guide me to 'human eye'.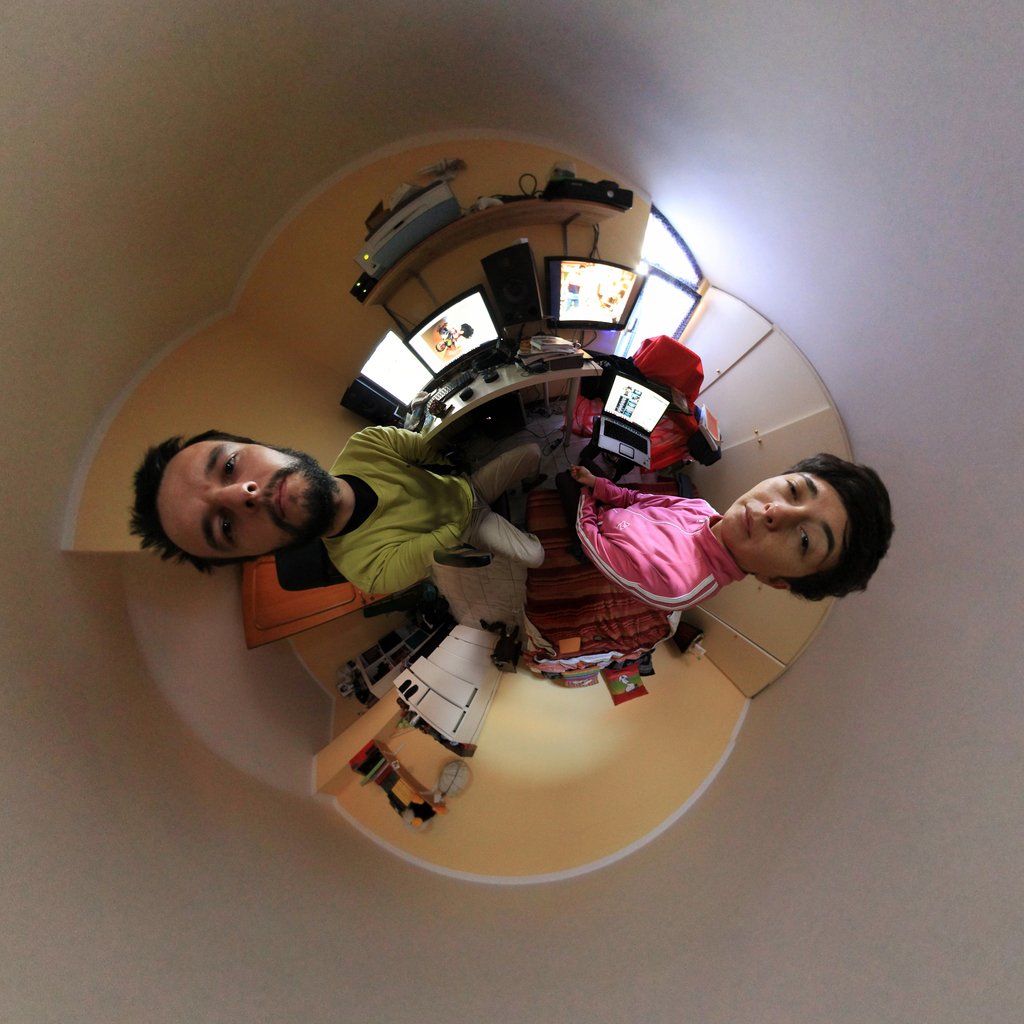
Guidance: 217, 447, 238, 481.
